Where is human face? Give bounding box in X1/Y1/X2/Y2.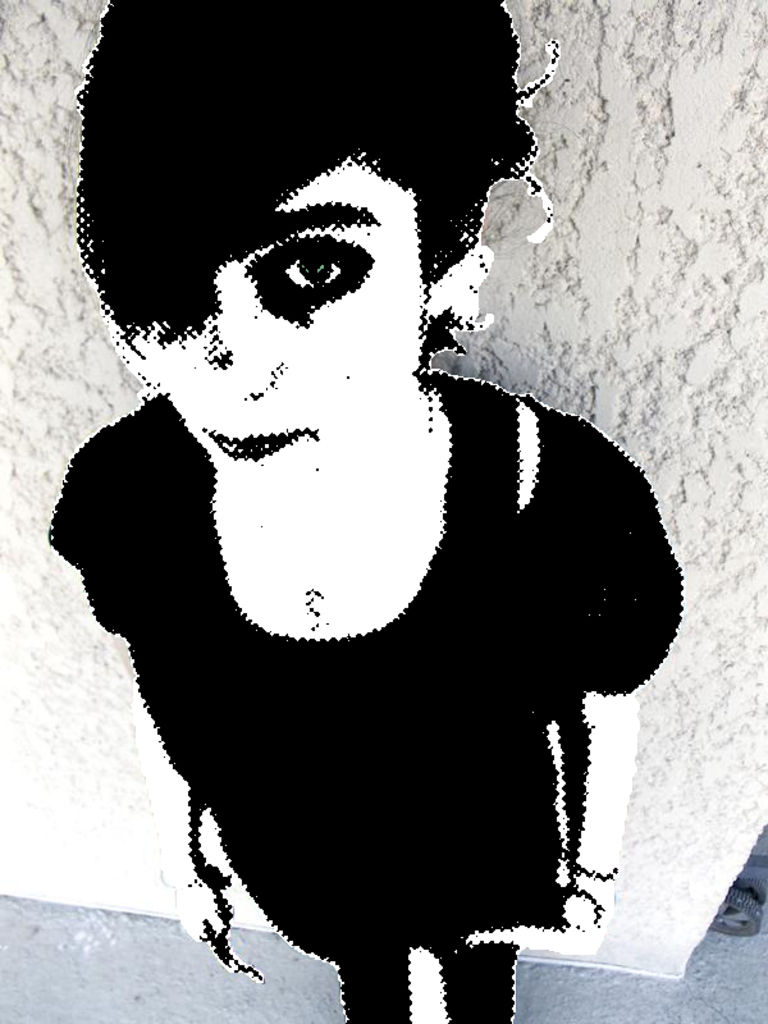
129/160/436/486.
